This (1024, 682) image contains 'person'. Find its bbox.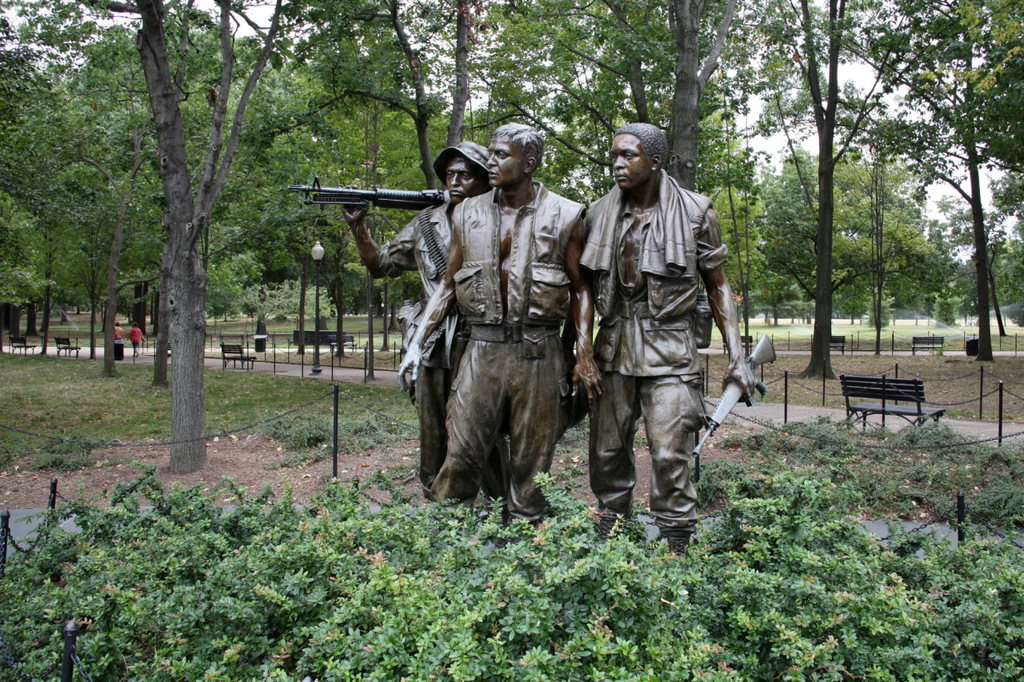
395 118 590 532.
